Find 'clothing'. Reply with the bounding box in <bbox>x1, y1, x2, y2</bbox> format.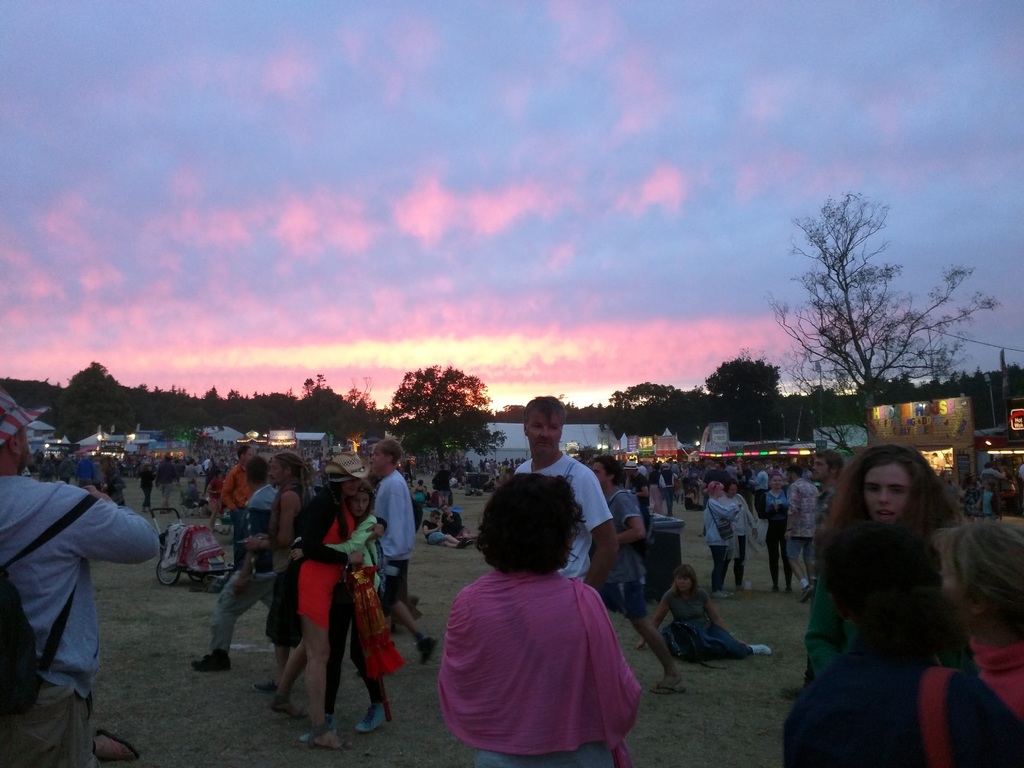
<bbox>34, 444, 47, 478</bbox>.
